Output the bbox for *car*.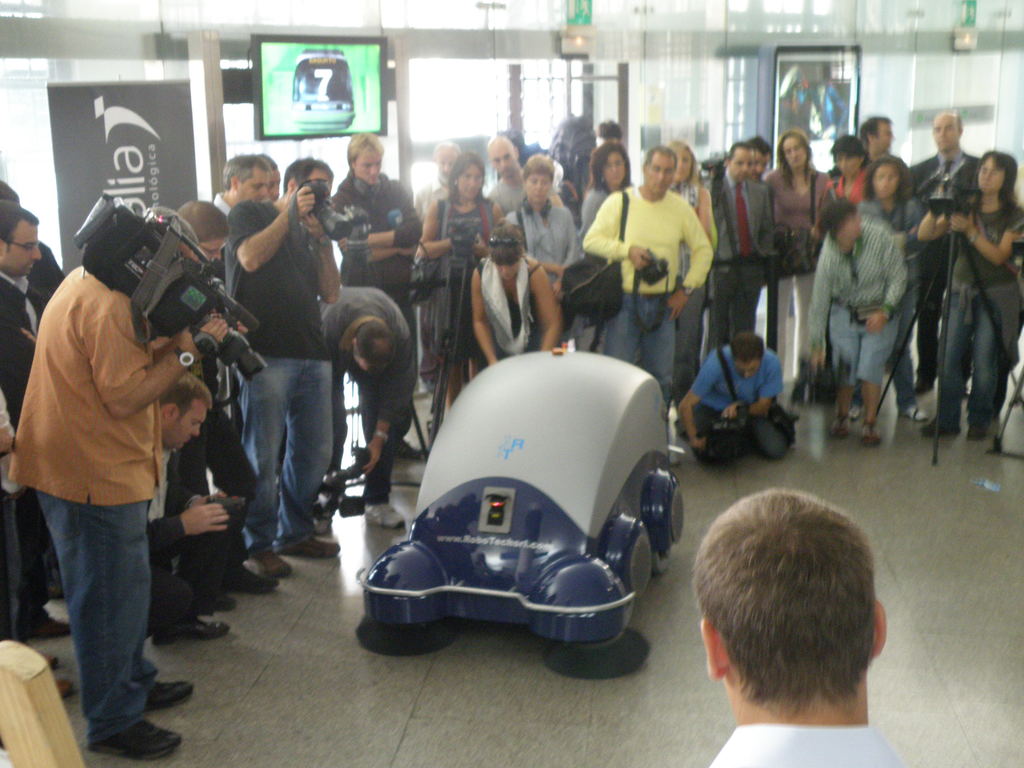
[x1=349, y1=333, x2=692, y2=696].
